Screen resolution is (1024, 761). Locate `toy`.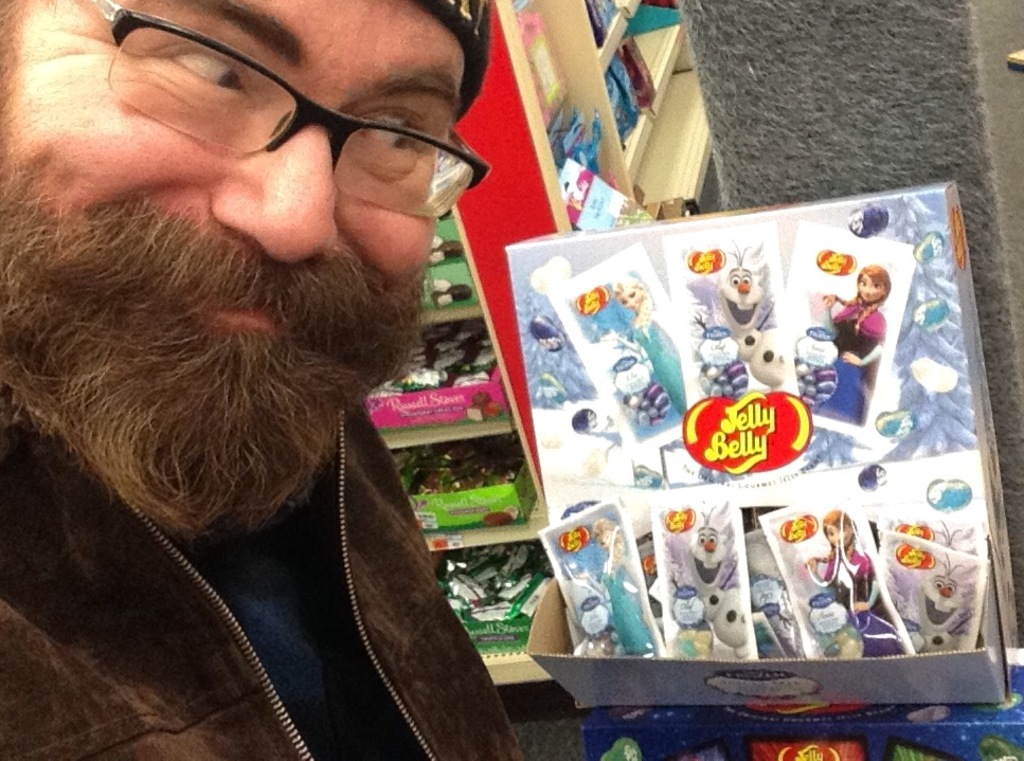
rect(809, 260, 886, 422).
